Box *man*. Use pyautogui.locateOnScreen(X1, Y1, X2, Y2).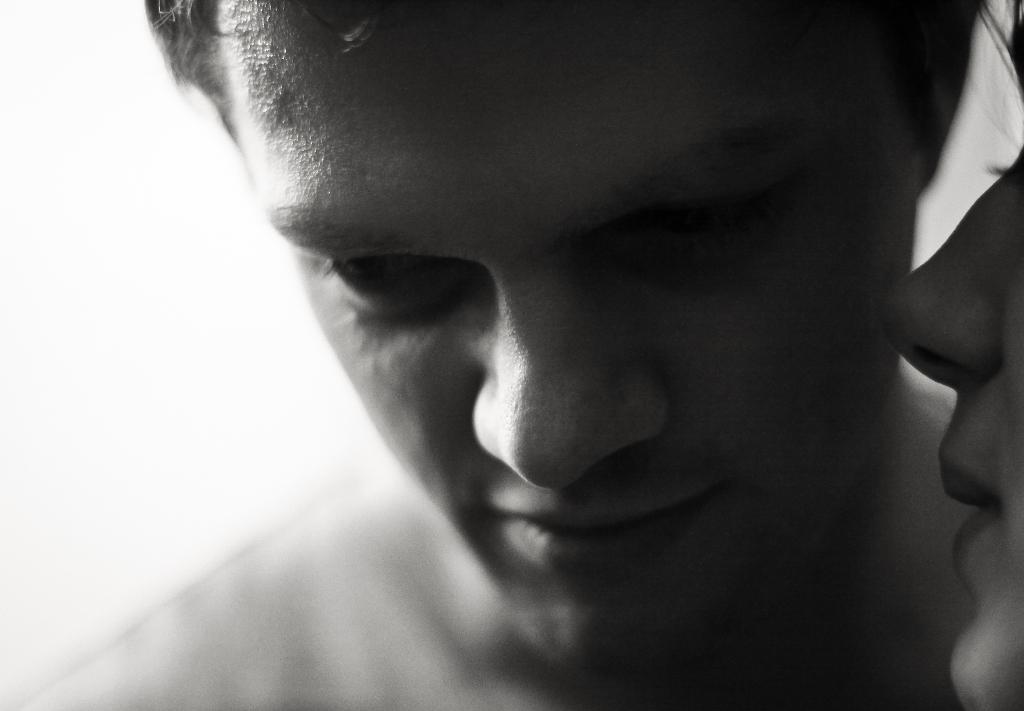
pyautogui.locateOnScreen(101, 7, 1023, 701).
